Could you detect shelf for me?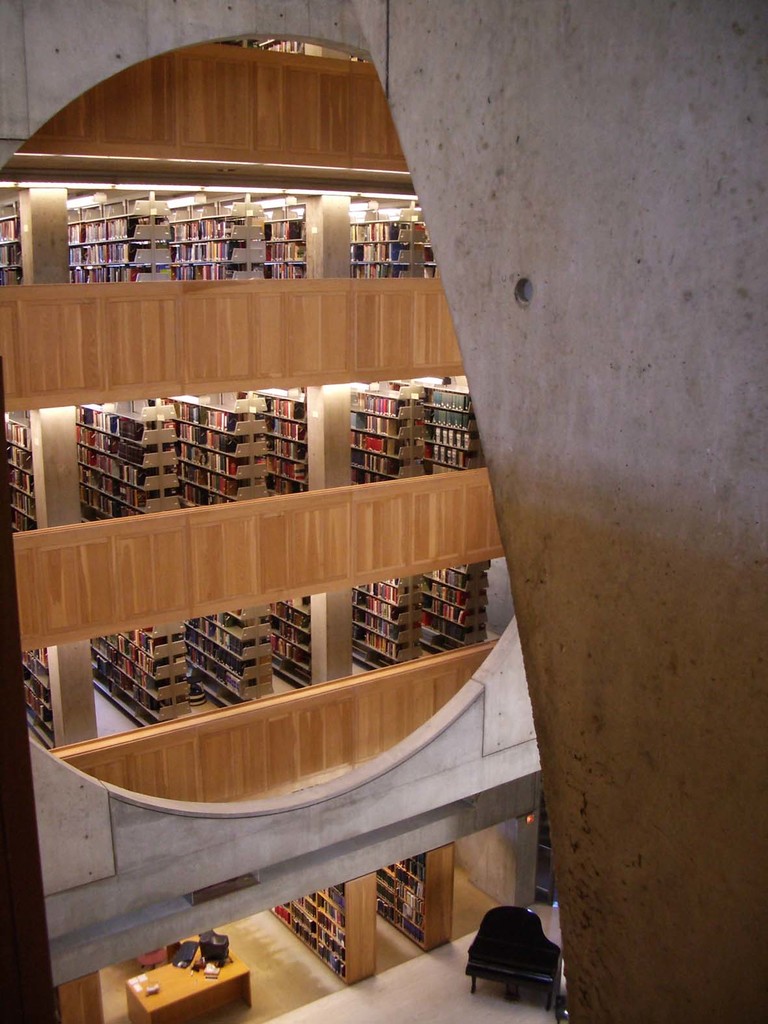
Detection result: [x1=375, y1=845, x2=449, y2=943].
